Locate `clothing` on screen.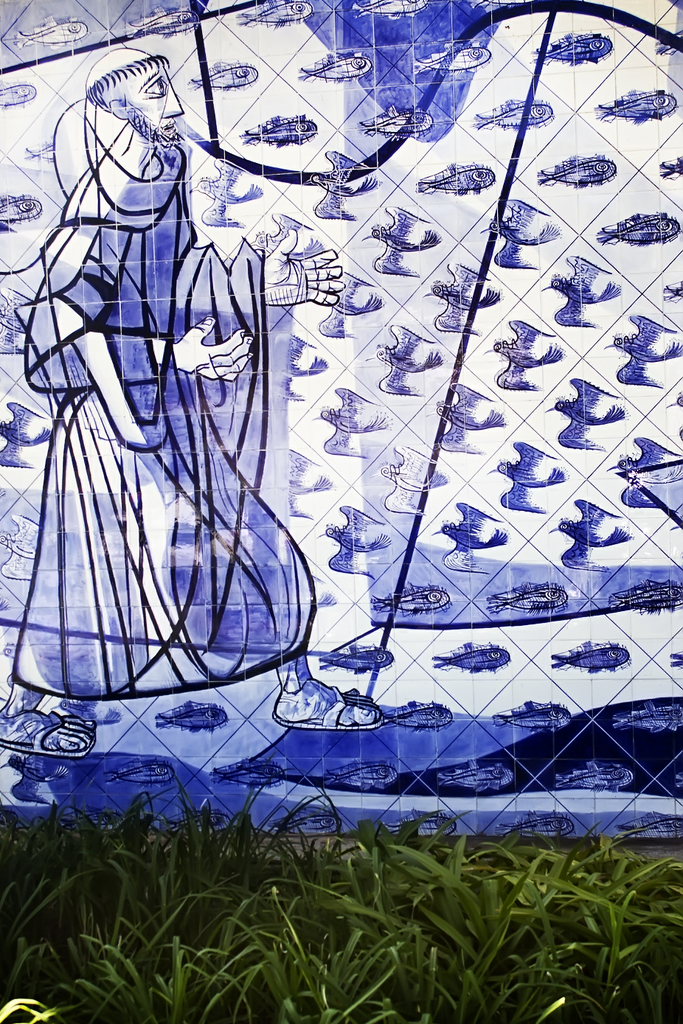
On screen at box=[29, 170, 325, 758].
